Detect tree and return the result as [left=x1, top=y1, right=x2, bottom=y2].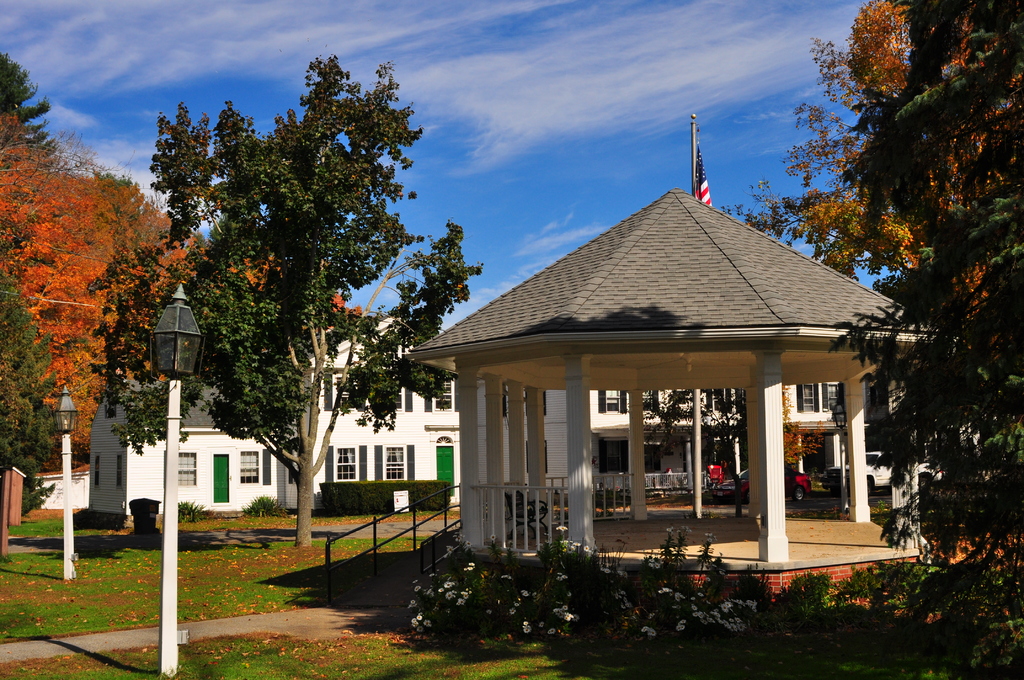
[left=152, top=51, right=488, bottom=544].
